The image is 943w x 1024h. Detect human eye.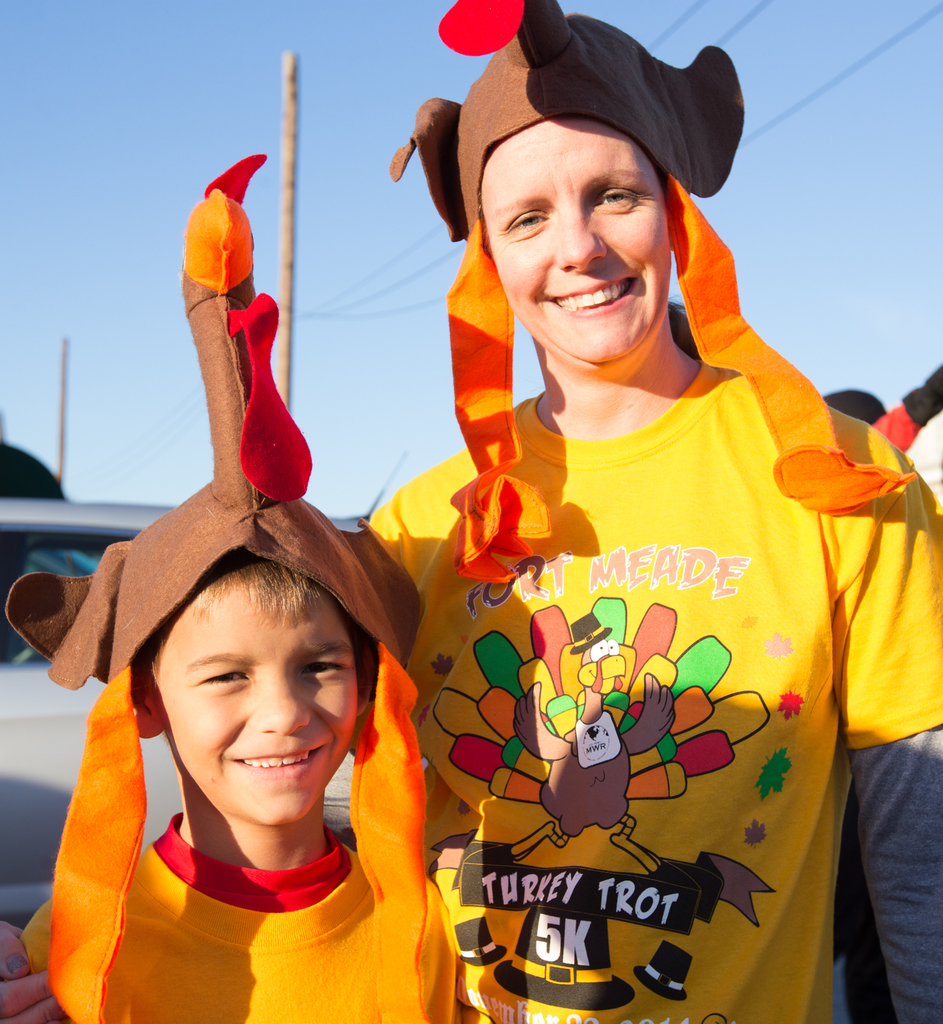
Detection: BBox(198, 664, 248, 689).
